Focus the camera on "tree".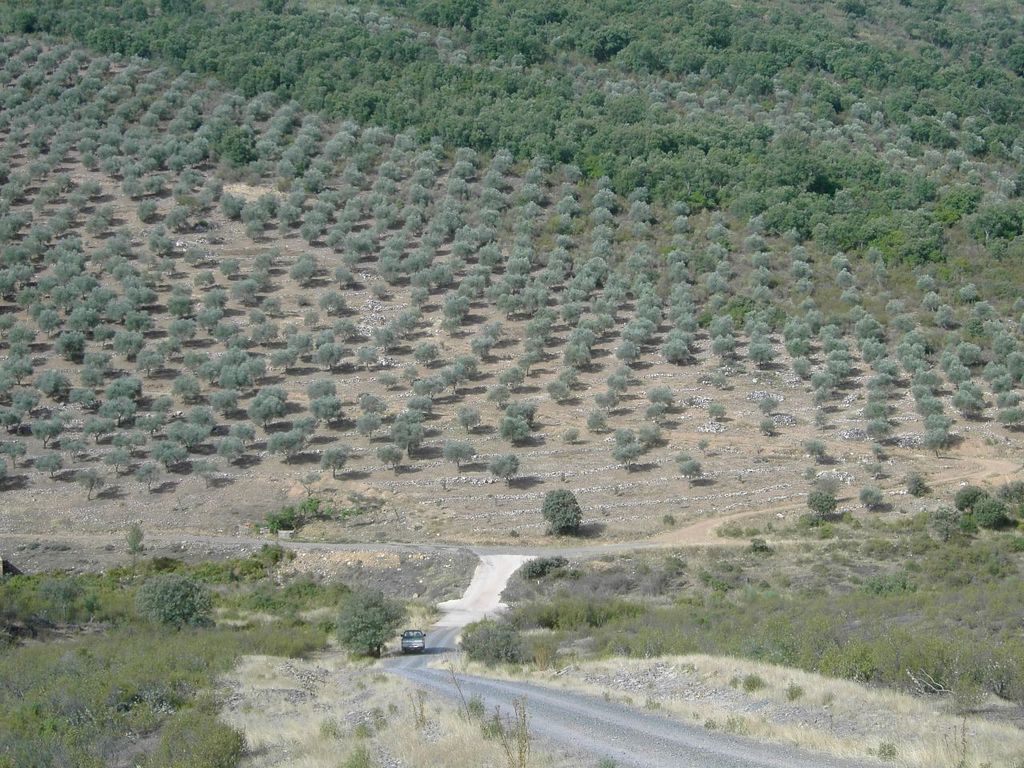
Focus region: 441/366/466/392.
